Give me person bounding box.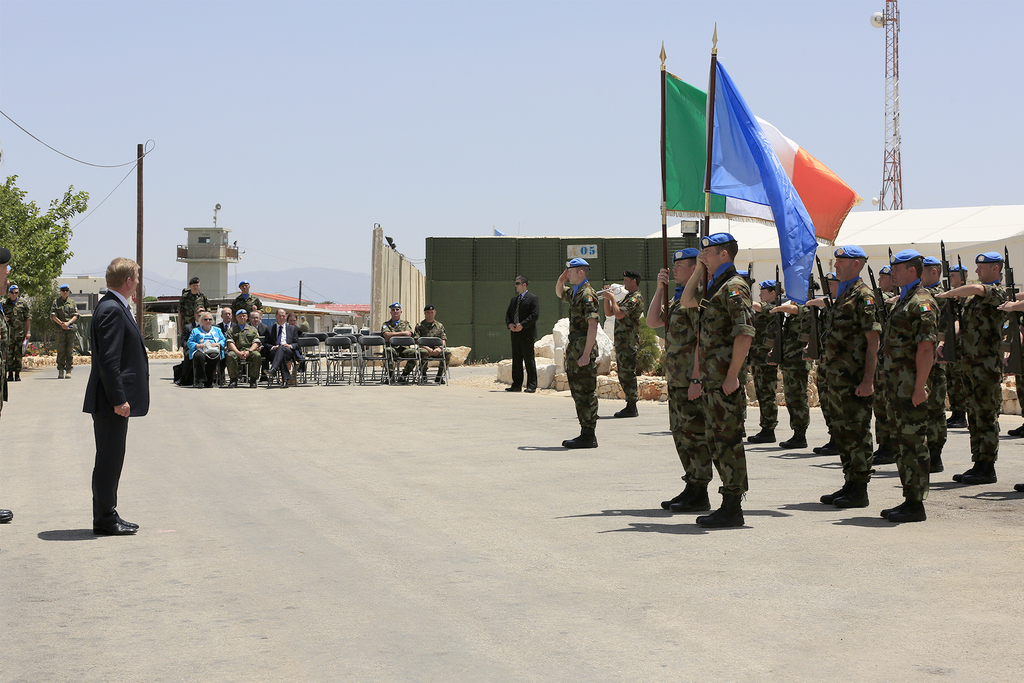
l=175, t=274, r=213, b=344.
